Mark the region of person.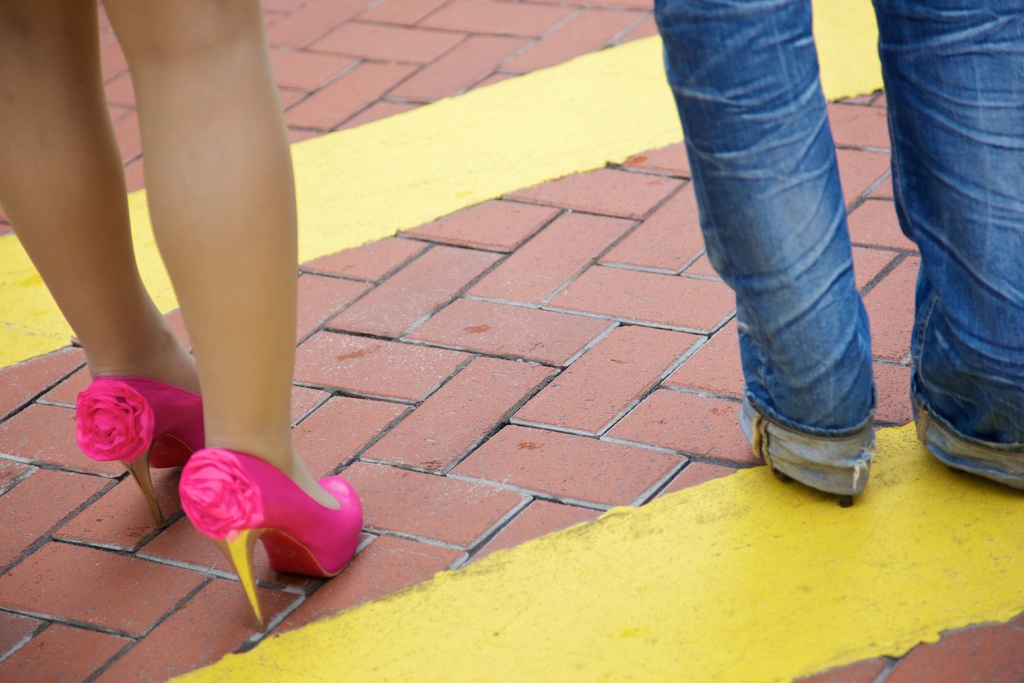
Region: 0:0:365:631.
